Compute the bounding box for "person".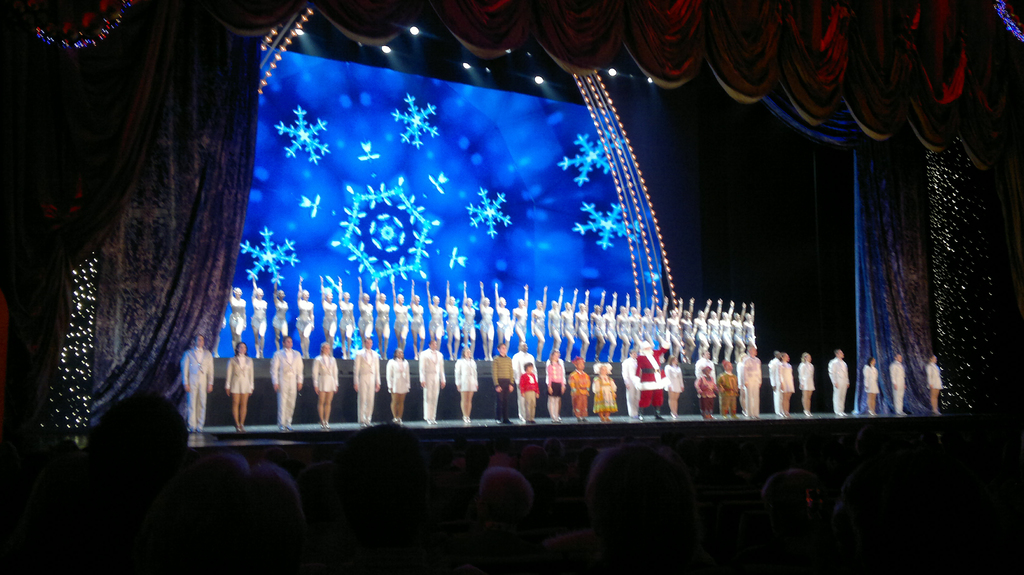
(left=568, top=357, right=590, bottom=422).
